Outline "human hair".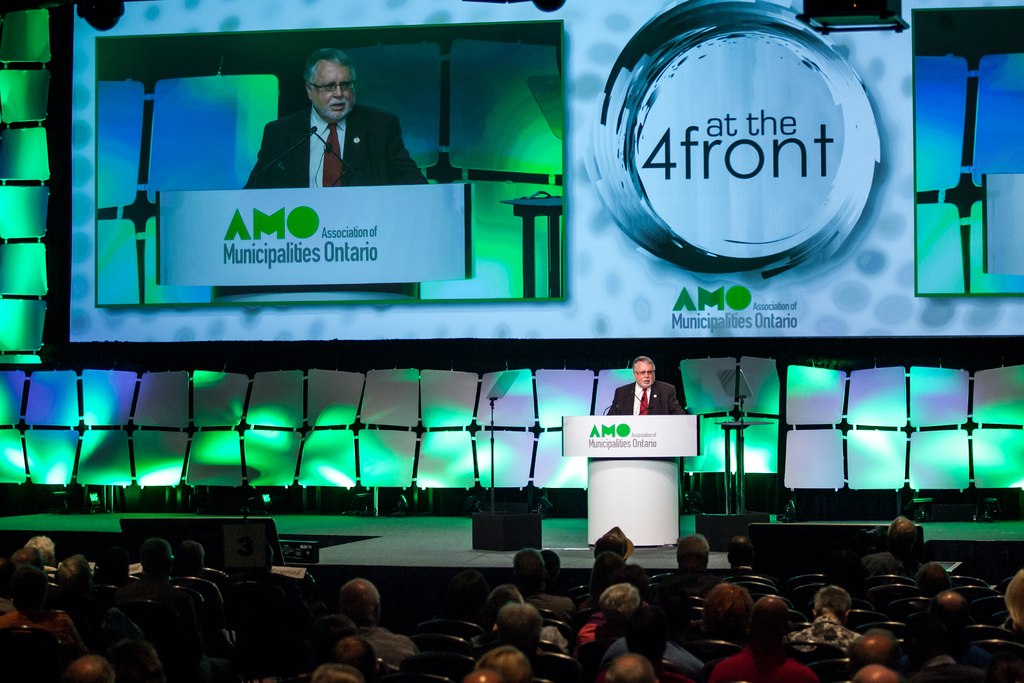
Outline: <box>593,525,632,563</box>.
